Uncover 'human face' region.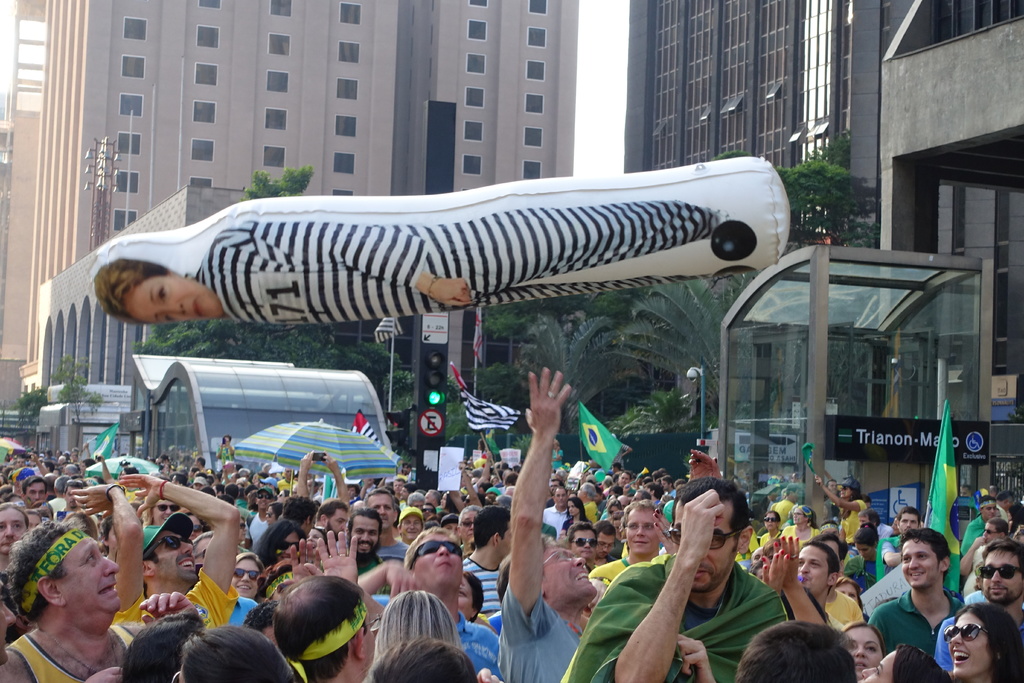
Uncovered: 840, 485, 854, 500.
